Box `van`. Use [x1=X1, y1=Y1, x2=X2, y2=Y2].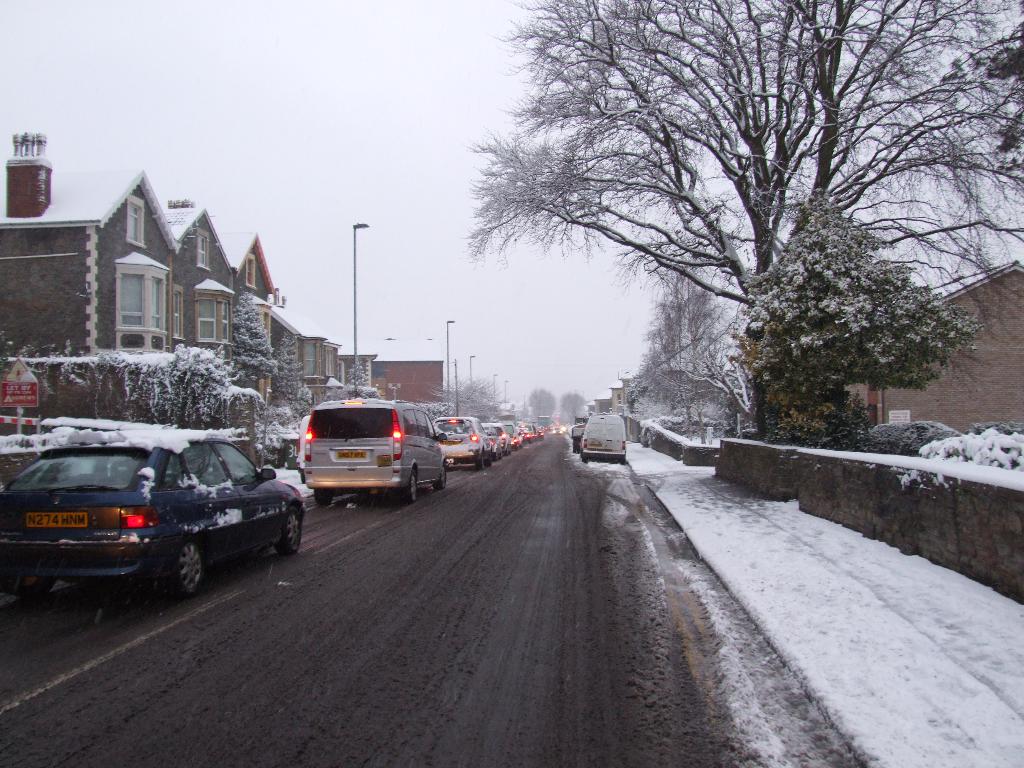
[x1=303, y1=397, x2=447, y2=506].
